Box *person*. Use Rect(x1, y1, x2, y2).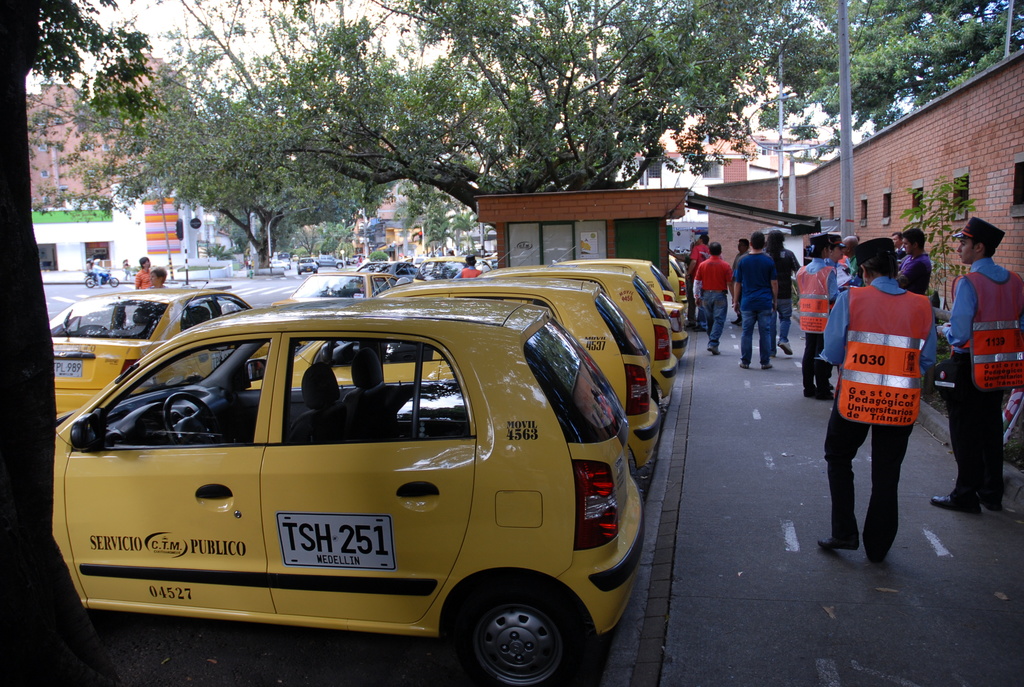
Rect(133, 260, 165, 291).
